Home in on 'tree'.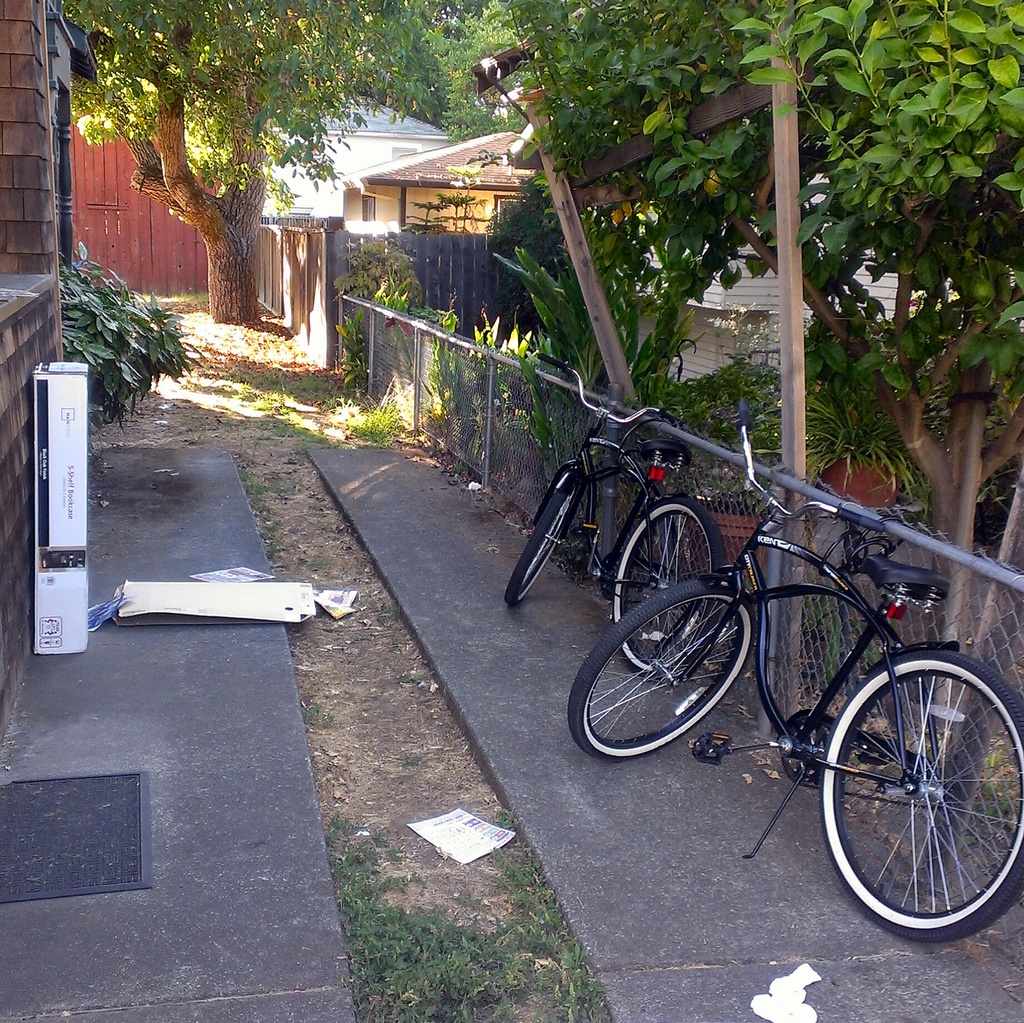
Homed in at detection(54, 0, 1023, 666).
